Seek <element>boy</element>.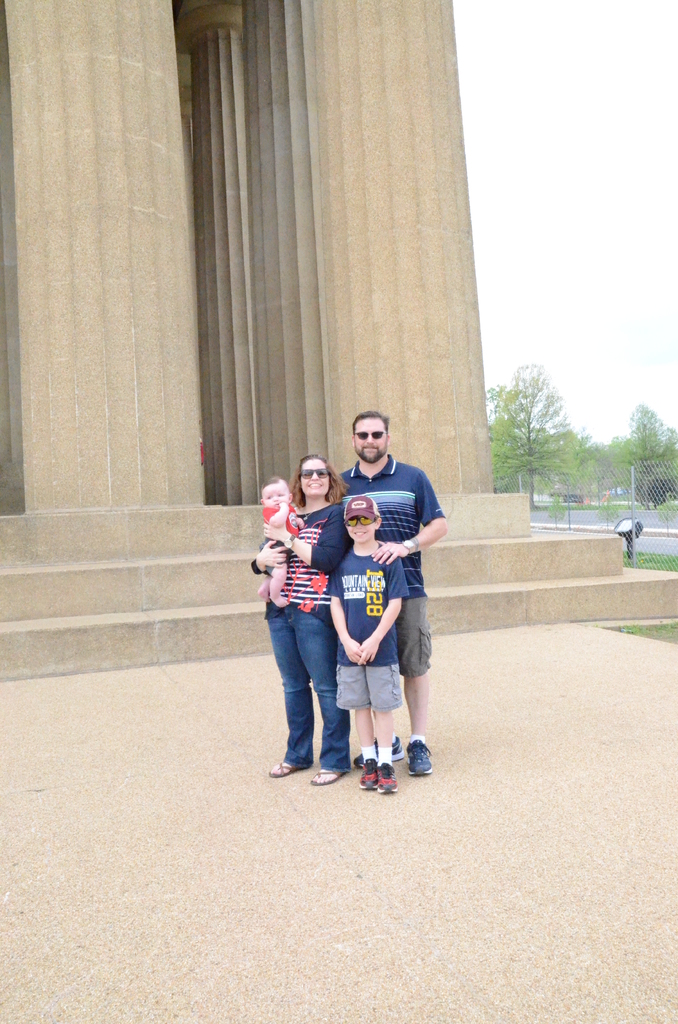
x1=259 y1=476 x2=307 y2=607.
